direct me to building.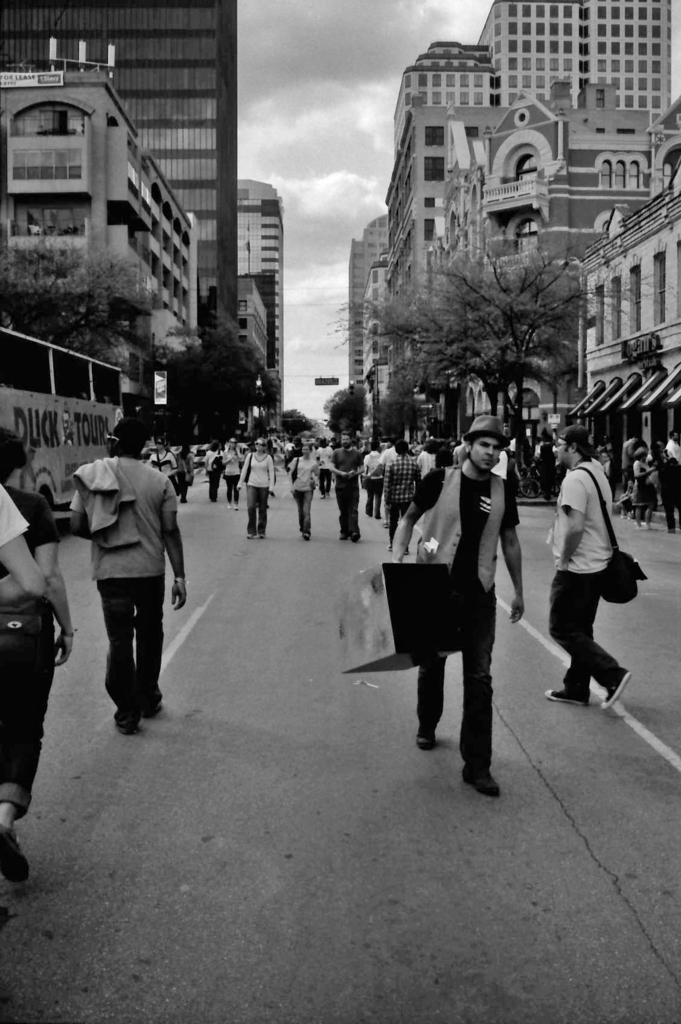
Direction: (350, 1, 680, 516).
